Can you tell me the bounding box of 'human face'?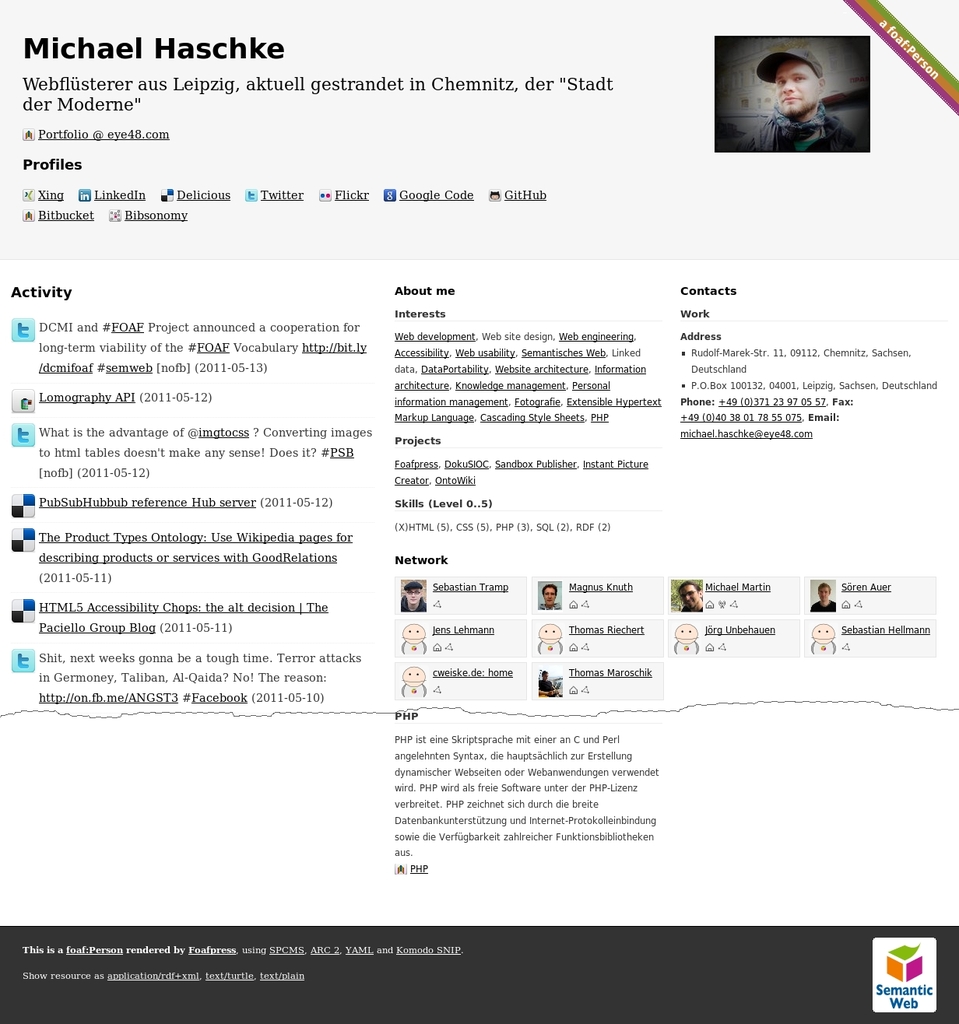
402/665/425/681.
